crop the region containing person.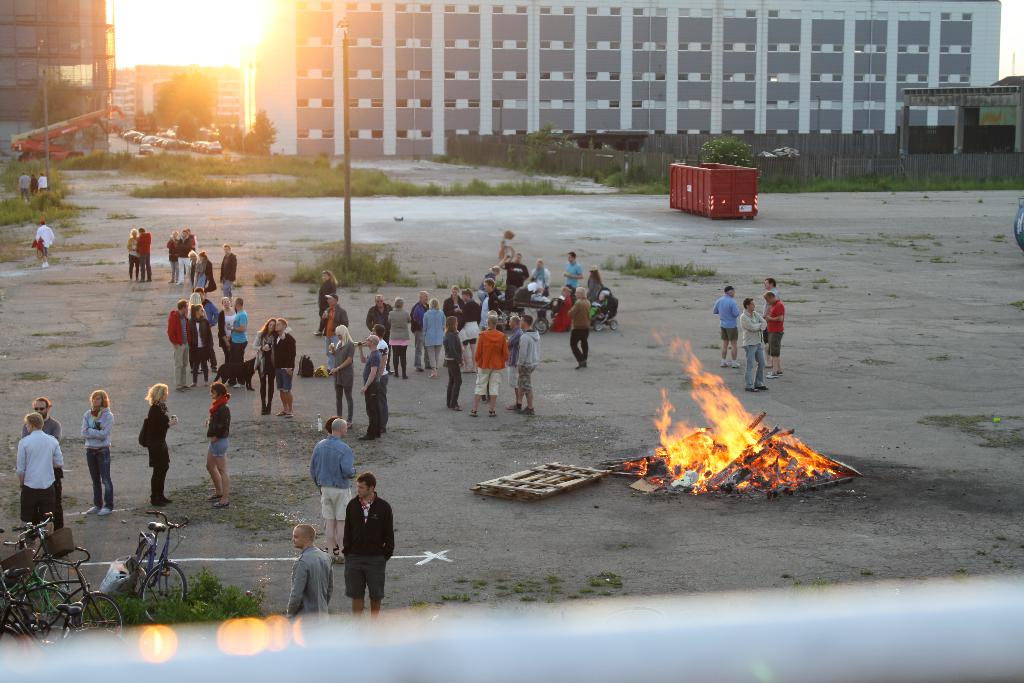
Crop region: crop(584, 264, 601, 306).
